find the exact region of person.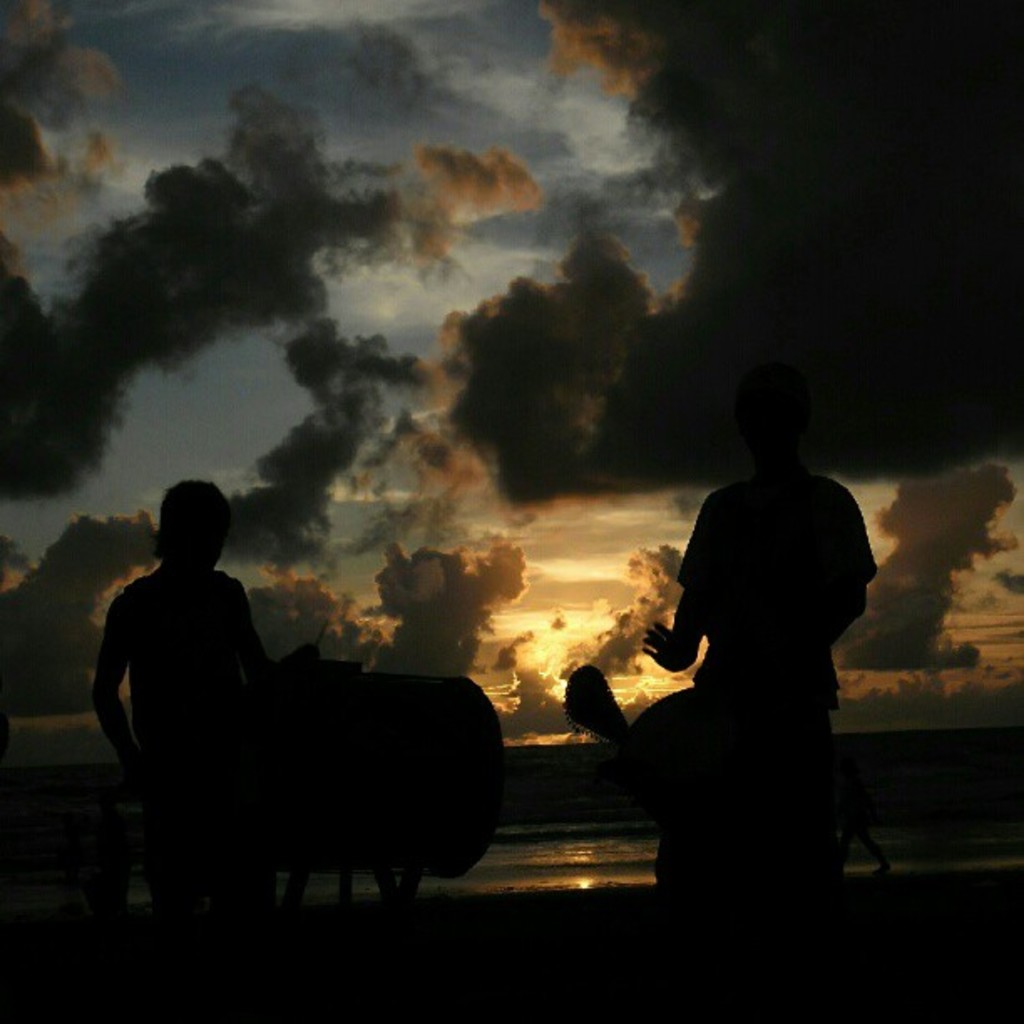
Exact region: (x1=95, y1=475, x2=333, y2=1022).
